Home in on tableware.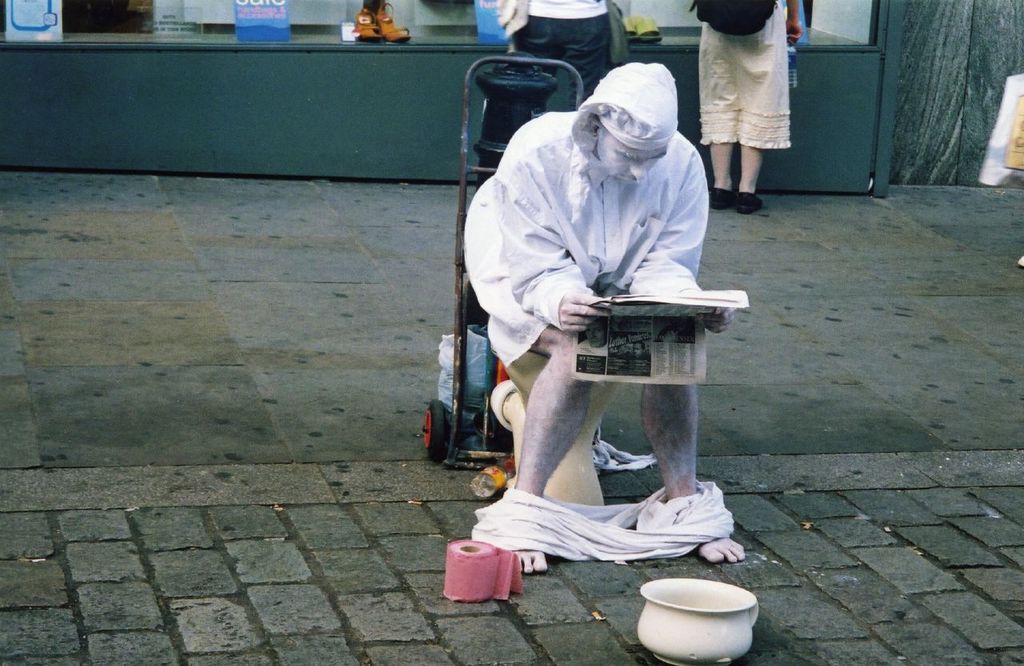
Homed in at bbox=[634, 572, 766, 657].
